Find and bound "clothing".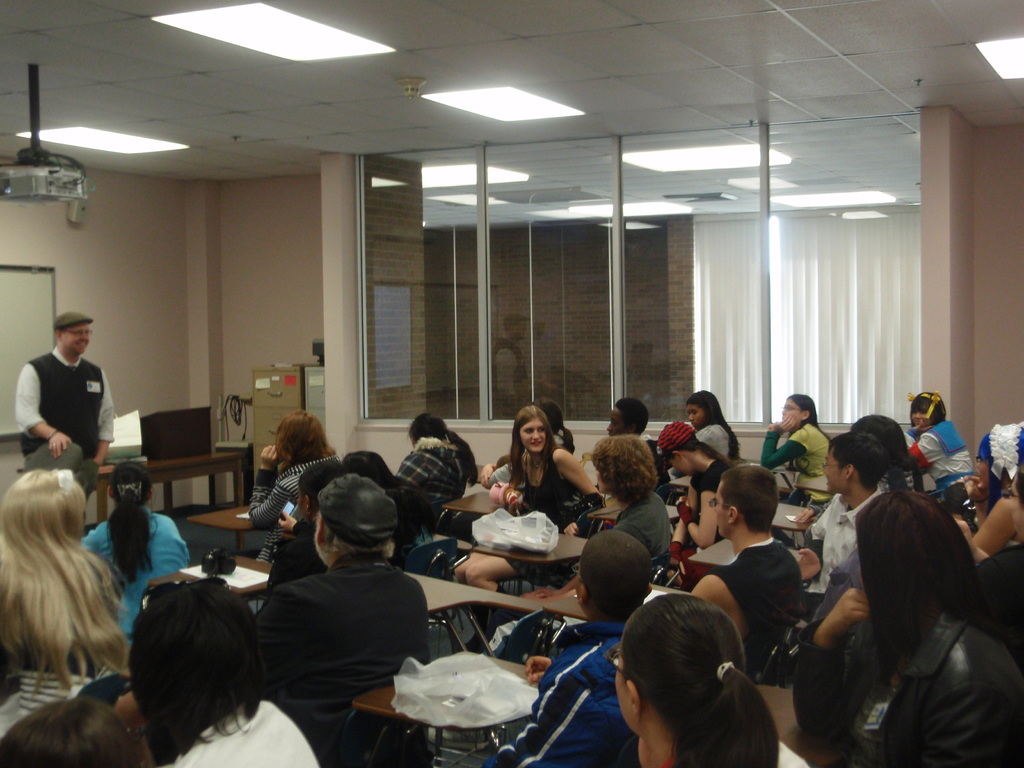
Bound: {"x1": 764, "y1": 422, "x2": 836, "y2": 514}.
